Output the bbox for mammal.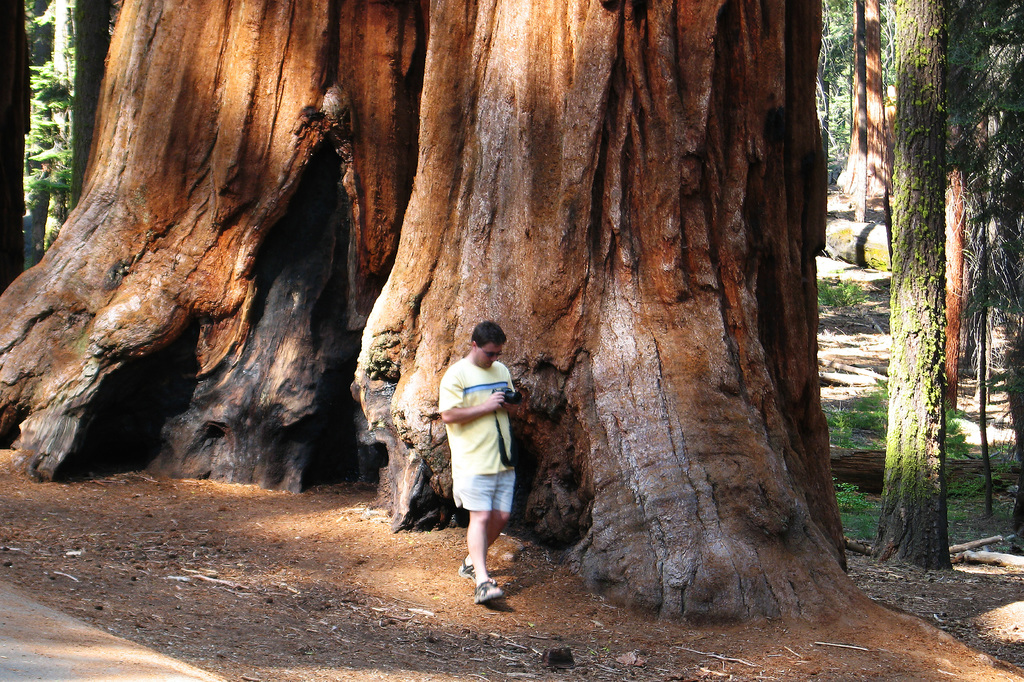
box(422, 320, 534, 612).
